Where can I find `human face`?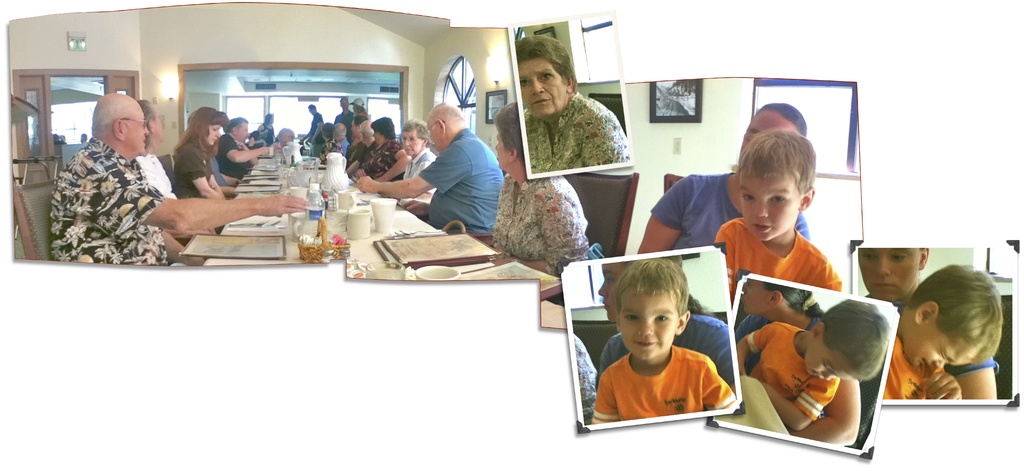
You can find it at rect(801, 342, 852, 383).
